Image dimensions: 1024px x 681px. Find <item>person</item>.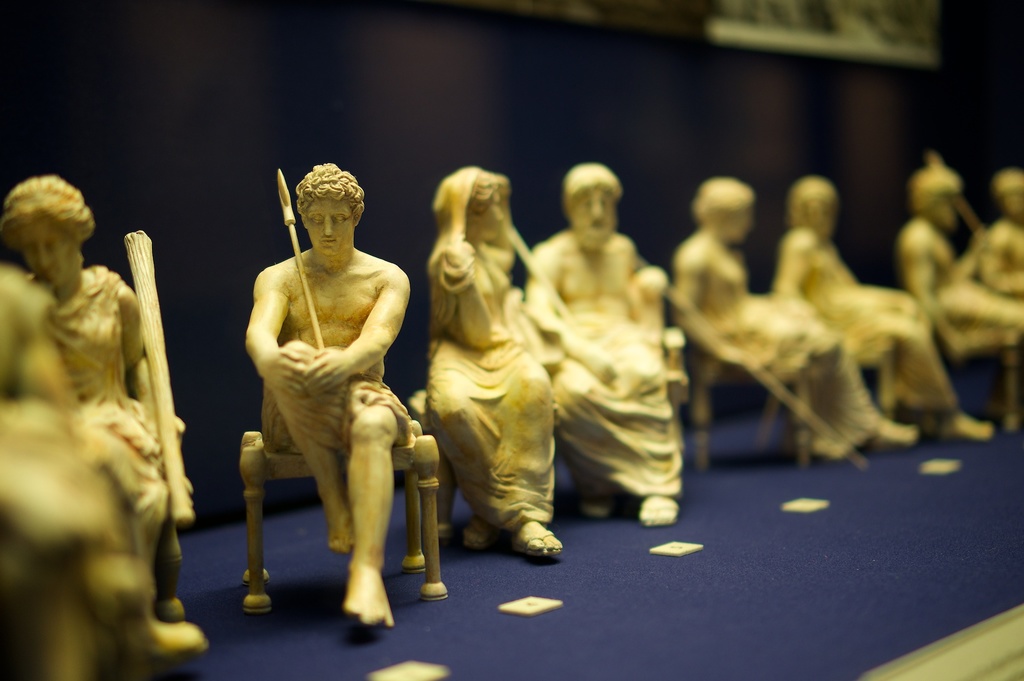
locate(790, 170, 988, 455).
